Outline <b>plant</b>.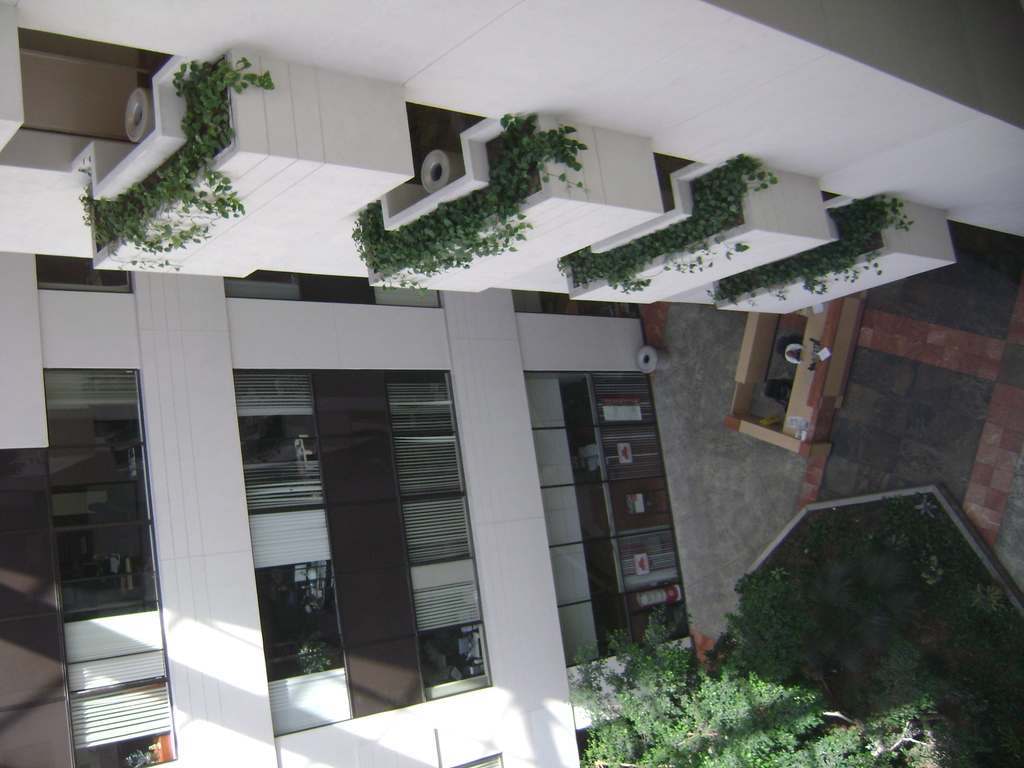
Outline: detection(76, 51, 282, 271).
